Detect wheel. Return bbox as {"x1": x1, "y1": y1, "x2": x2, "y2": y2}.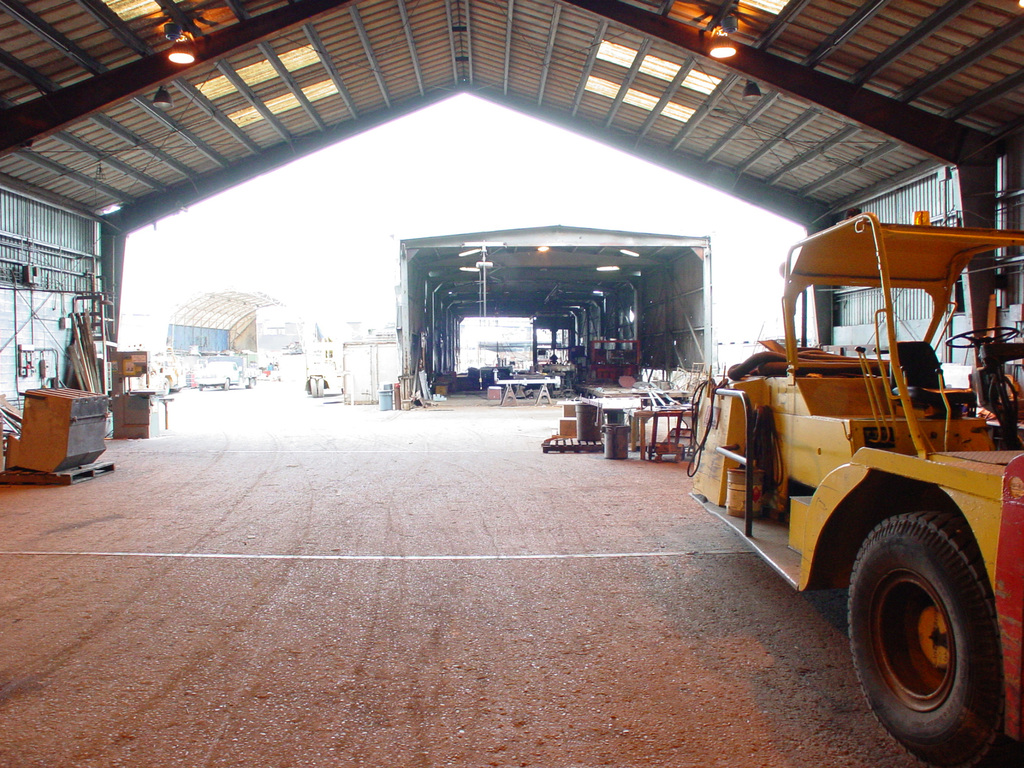
{"x1": 247, "y1": 378, "x2": 255, "y2": 388}.
